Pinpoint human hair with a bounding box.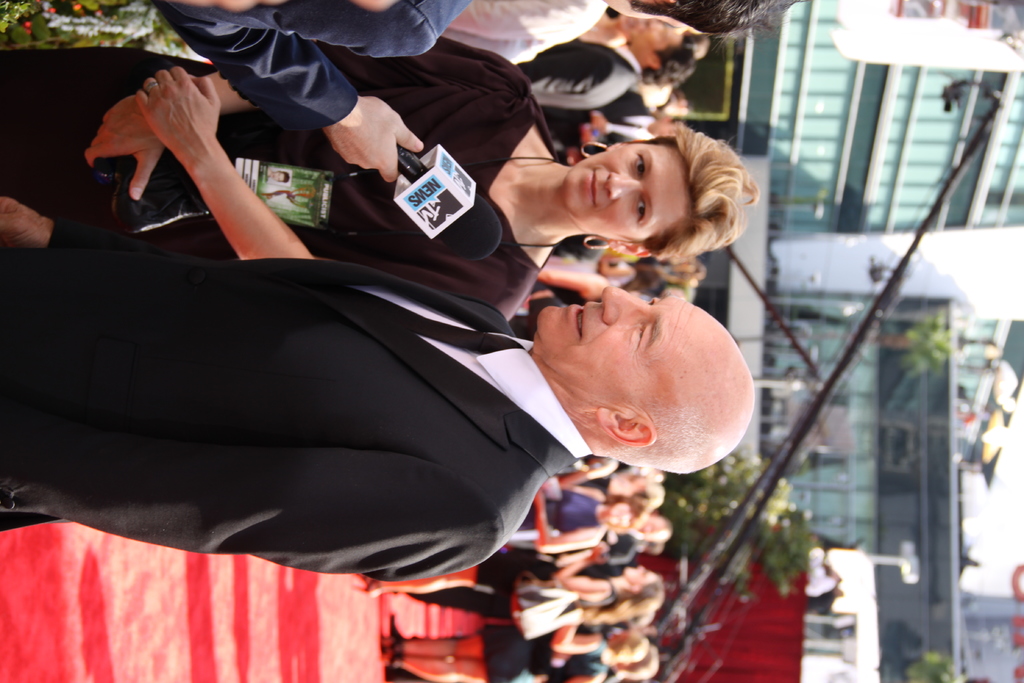
box=[628, 476, 662, 513].
